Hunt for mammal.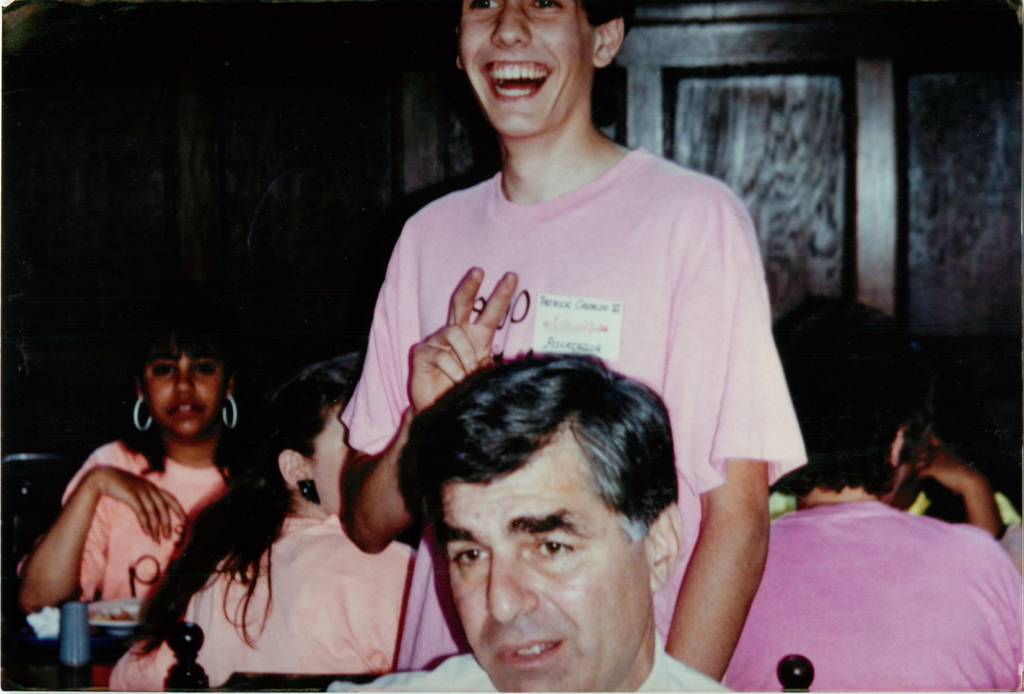
Hunted down at Rect(339, 0, 808, 686).
